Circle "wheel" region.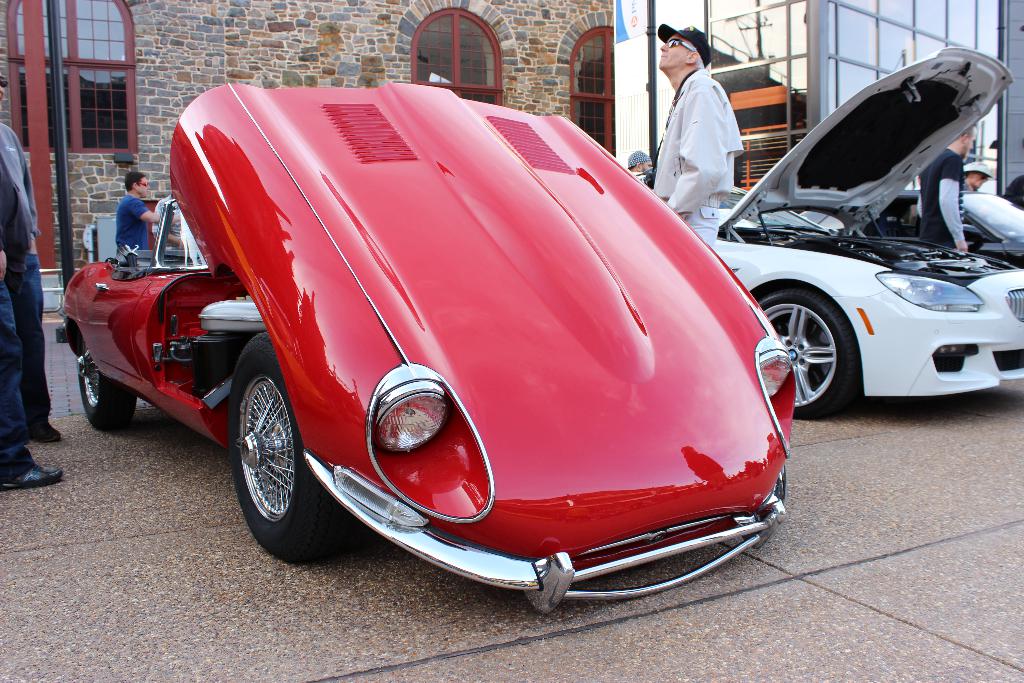
Region: [79, 332, 138, 432].
